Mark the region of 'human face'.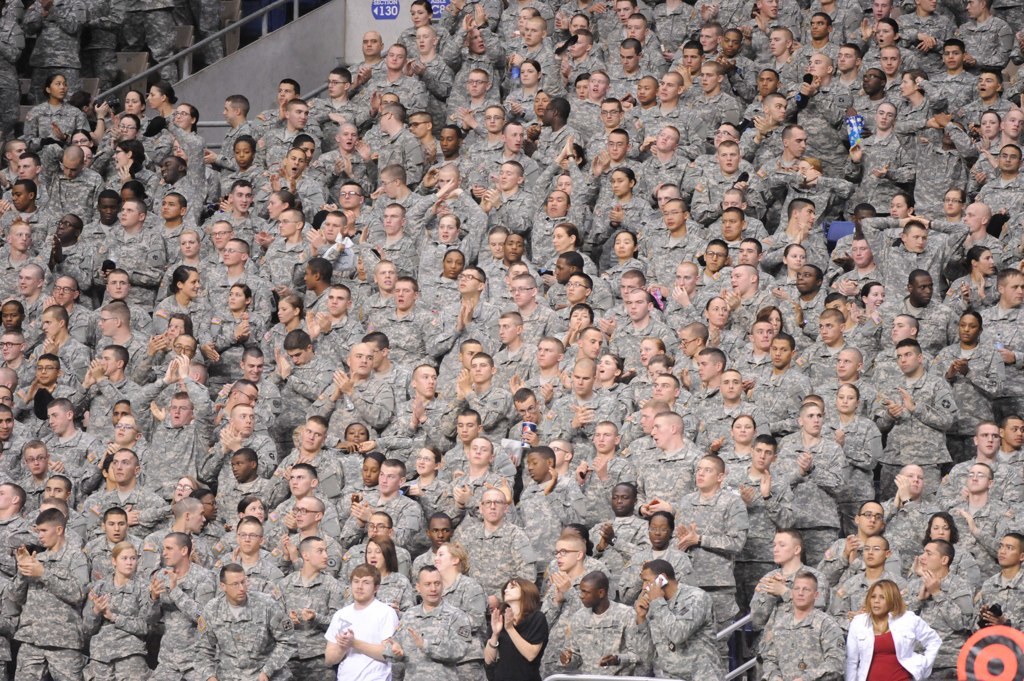
Region: crop(784, 240, 807, 270).
